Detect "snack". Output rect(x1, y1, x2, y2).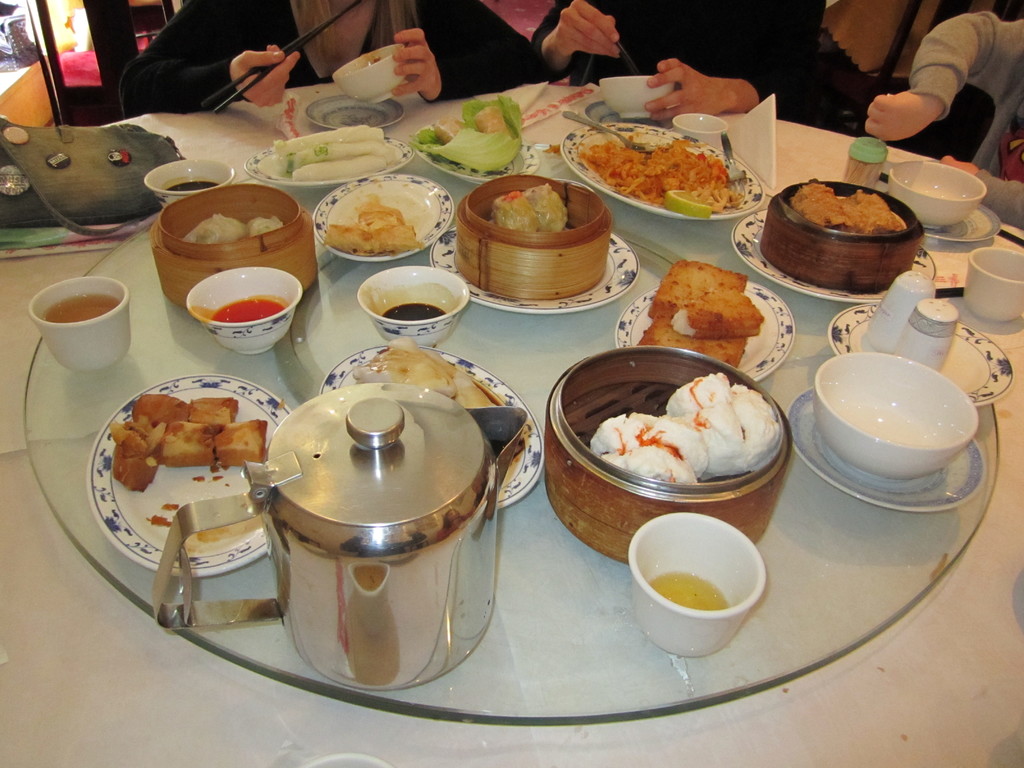
rect(837, 189, 905, 232).
